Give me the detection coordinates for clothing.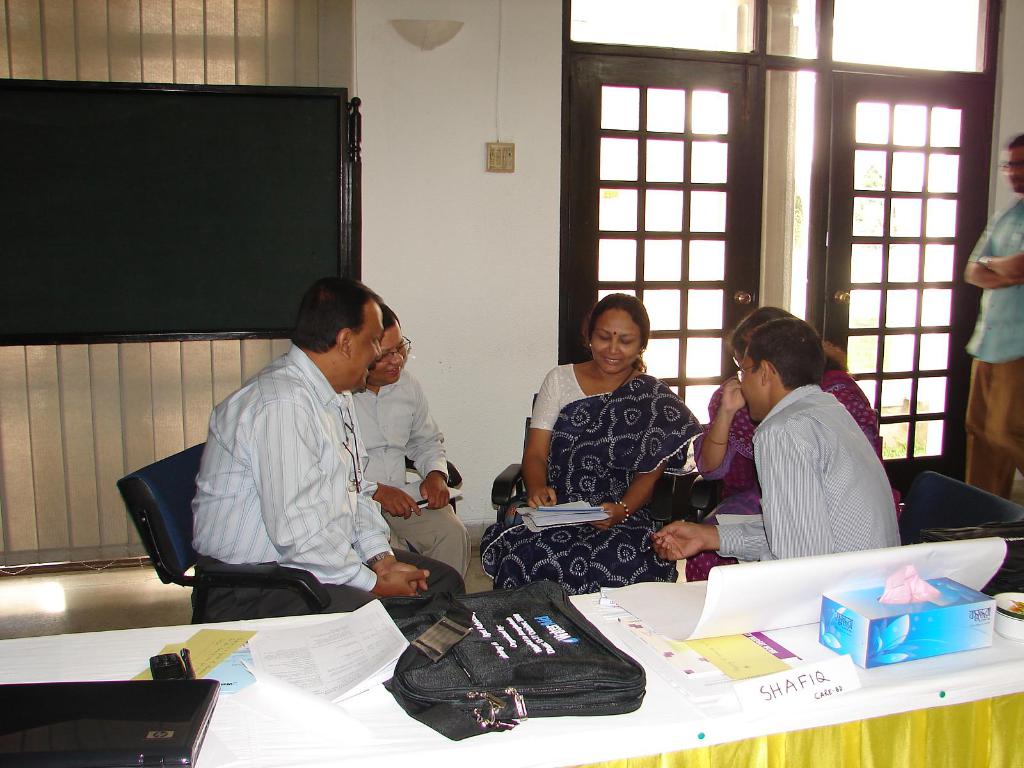
bbox=[191, 342, 465, 625].
